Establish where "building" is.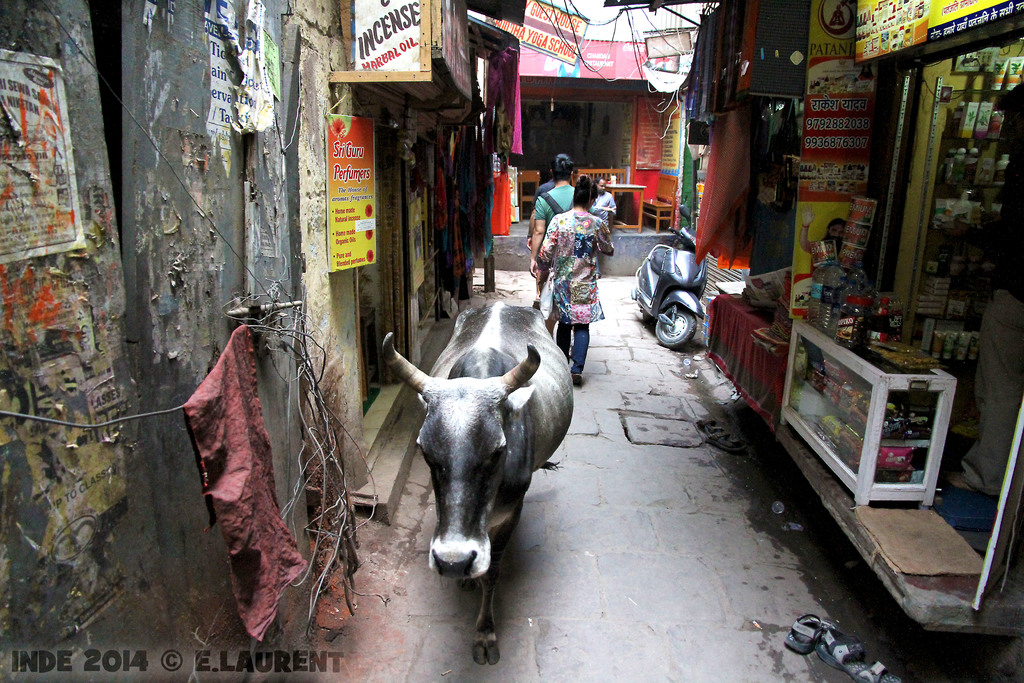
Established at box(691, 0, 1023, 675).
